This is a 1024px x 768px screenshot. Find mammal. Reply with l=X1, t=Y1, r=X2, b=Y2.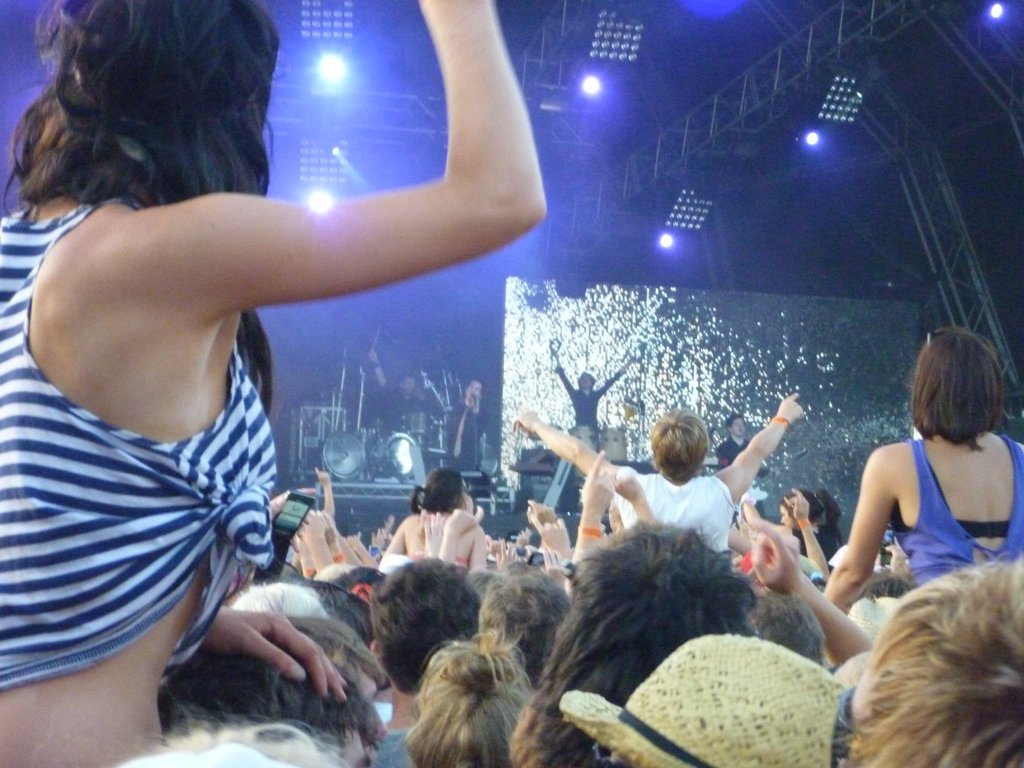
l=837, t=321, r=1023, b=570.
